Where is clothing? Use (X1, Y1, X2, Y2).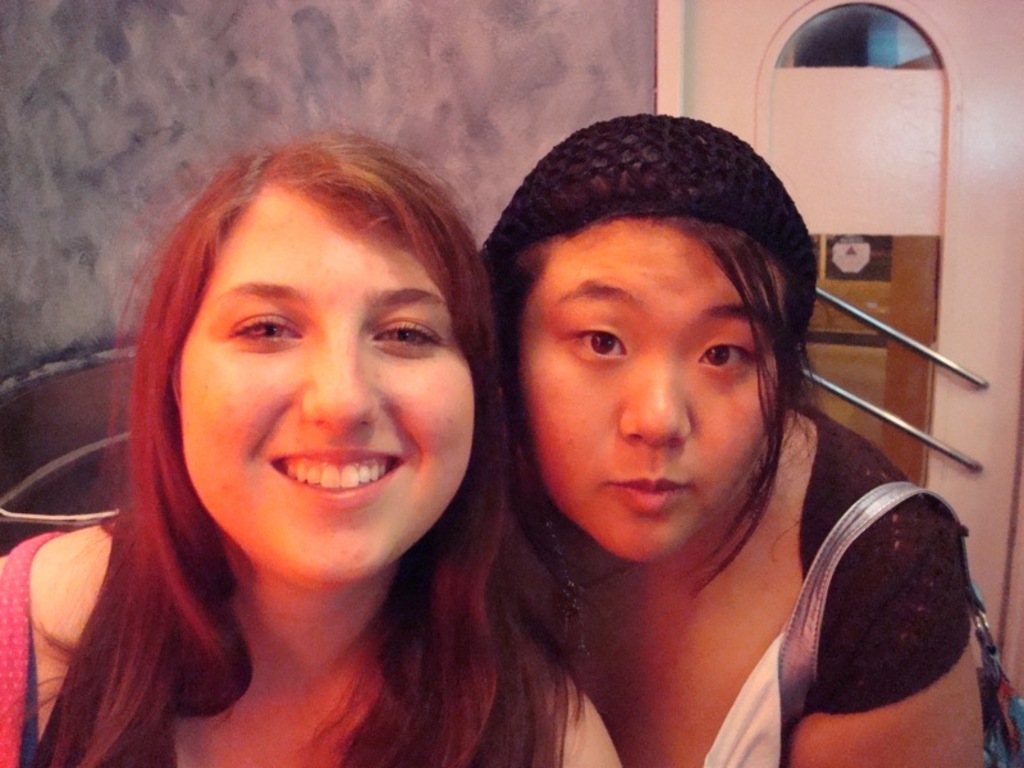
(0, 527, 63, 767).
